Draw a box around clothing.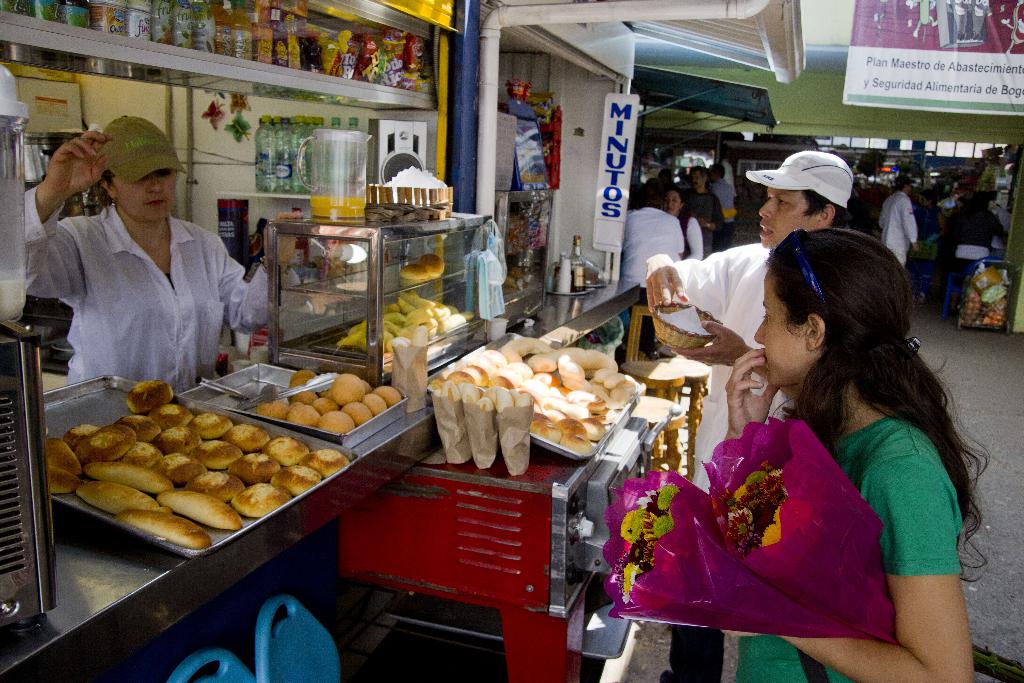
box=[712, 177, 737, 218].
